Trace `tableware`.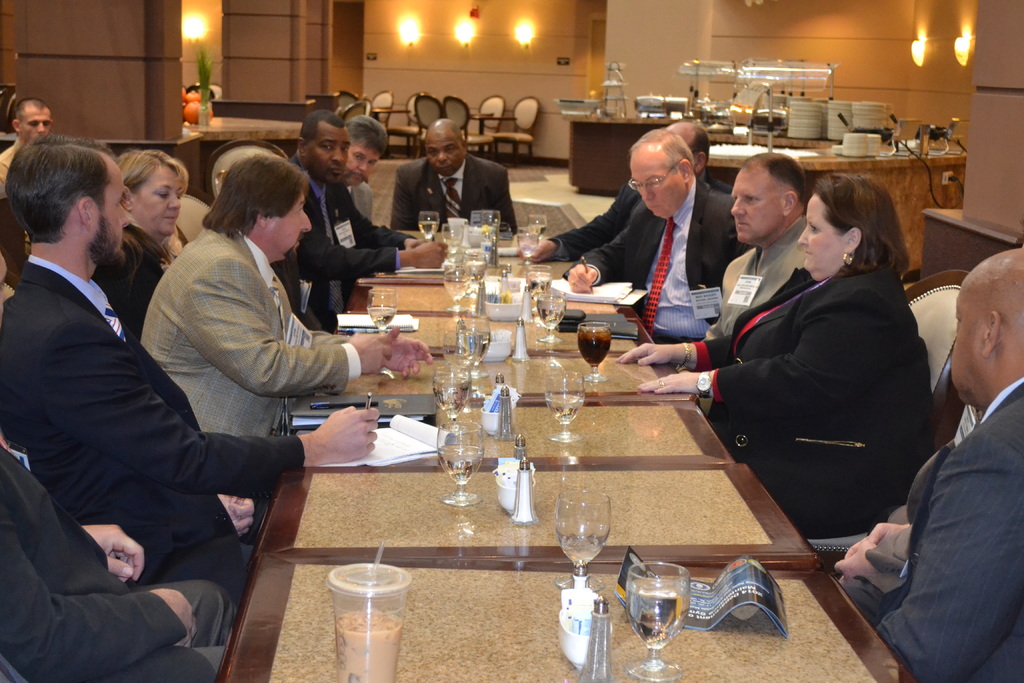
Traced to box(513, 226, 537, 265).
